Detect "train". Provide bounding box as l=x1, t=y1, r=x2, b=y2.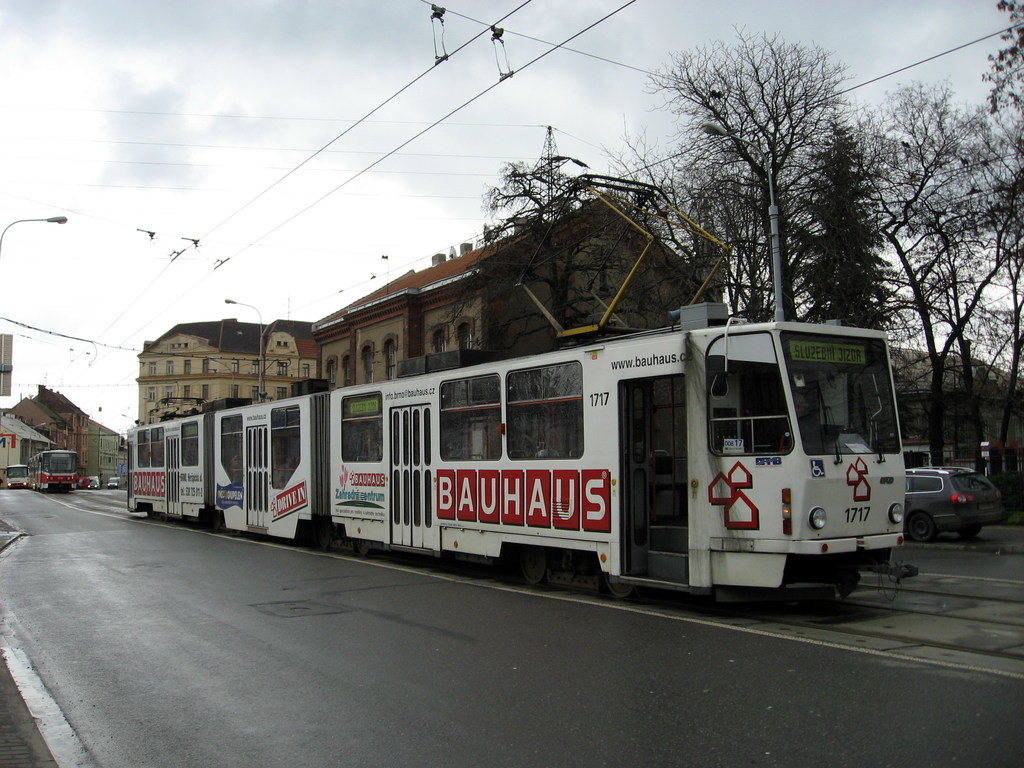
l=2, t=463, r=27, b=492.
